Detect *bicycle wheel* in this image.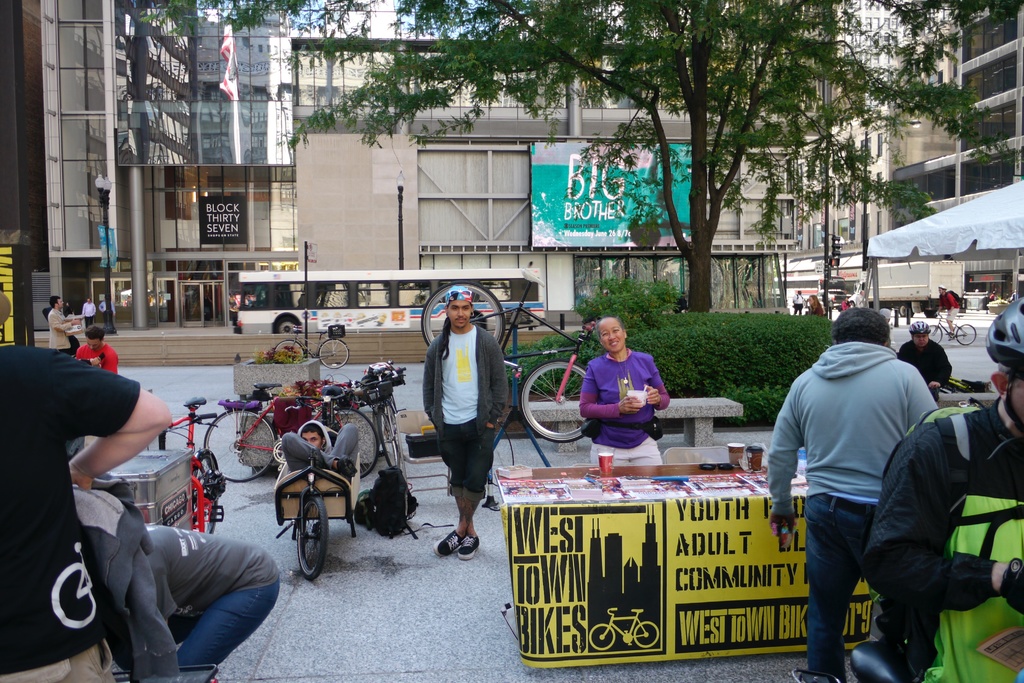
Detection: <bbox>423, 281, 507, 348</bbox>.
